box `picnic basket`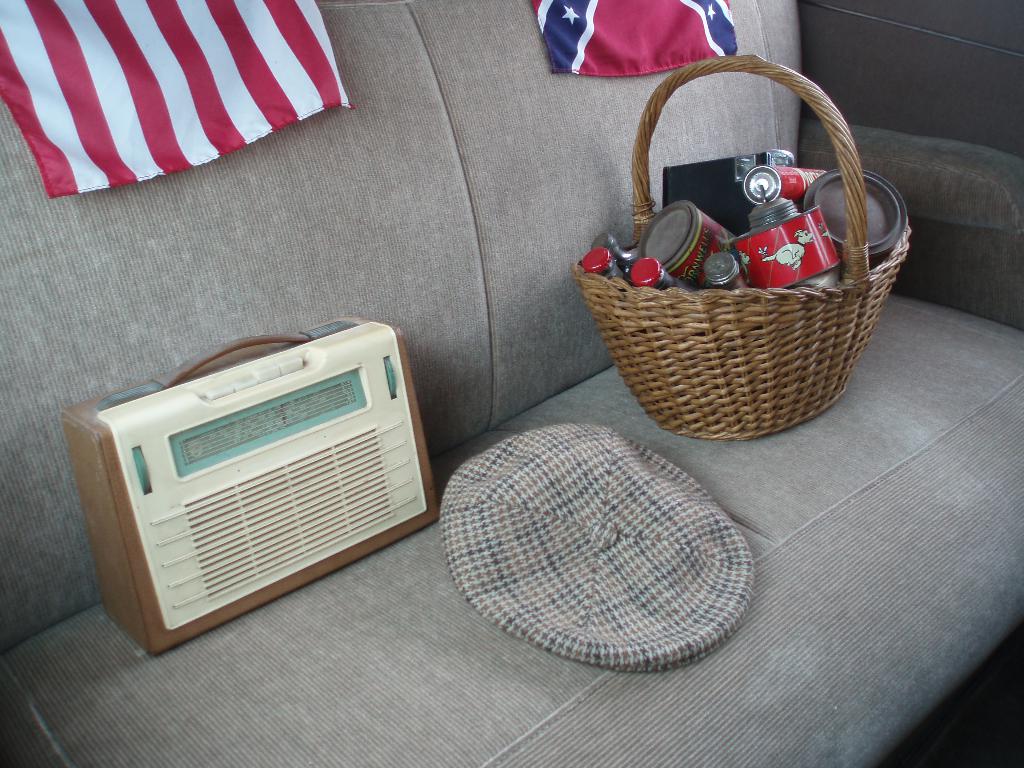
x1=568 y1=52 x2=912 y2=443
